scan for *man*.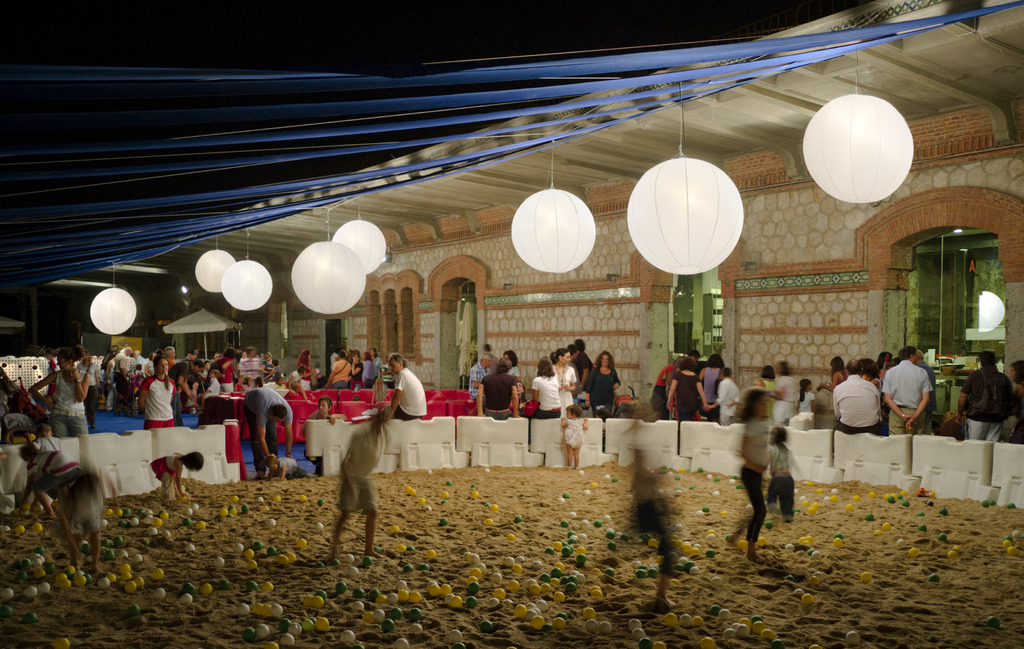
Scan result: select_region(243, 386, 294, 480).
